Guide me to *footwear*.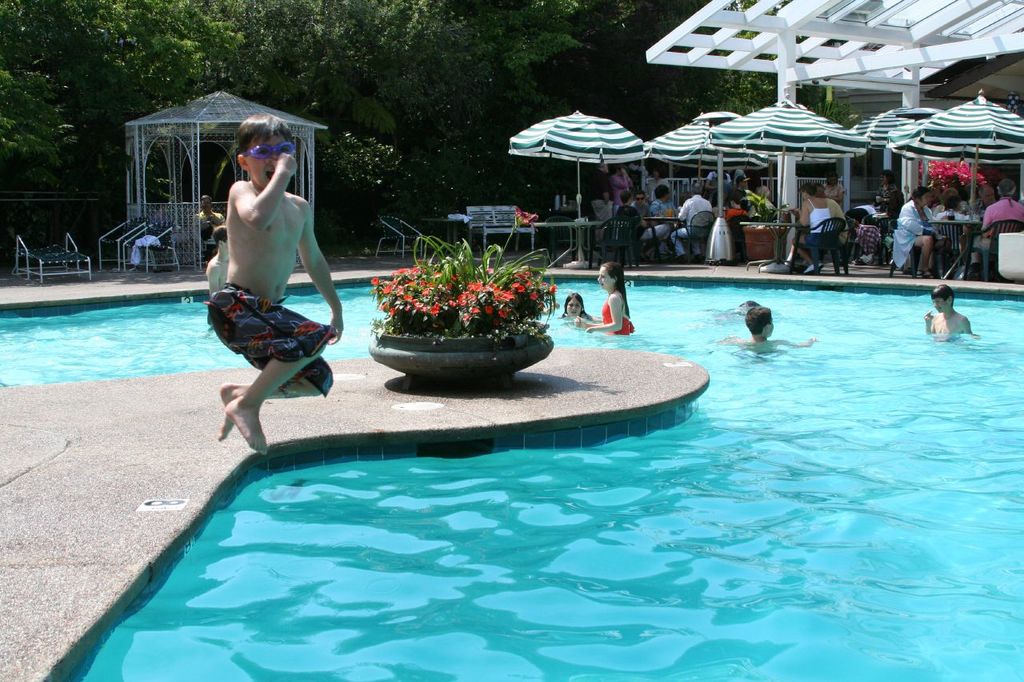
Guidance: x1=671 y1=253 x2=687 y2=263.
